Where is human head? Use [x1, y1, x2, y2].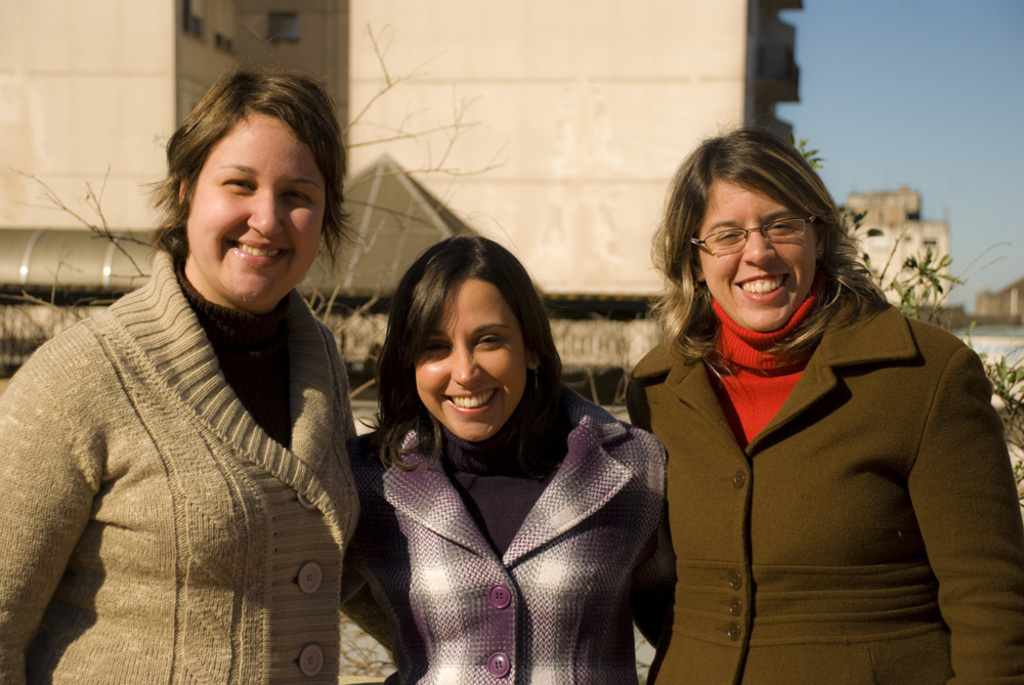
[650, 118, 853, 339].
